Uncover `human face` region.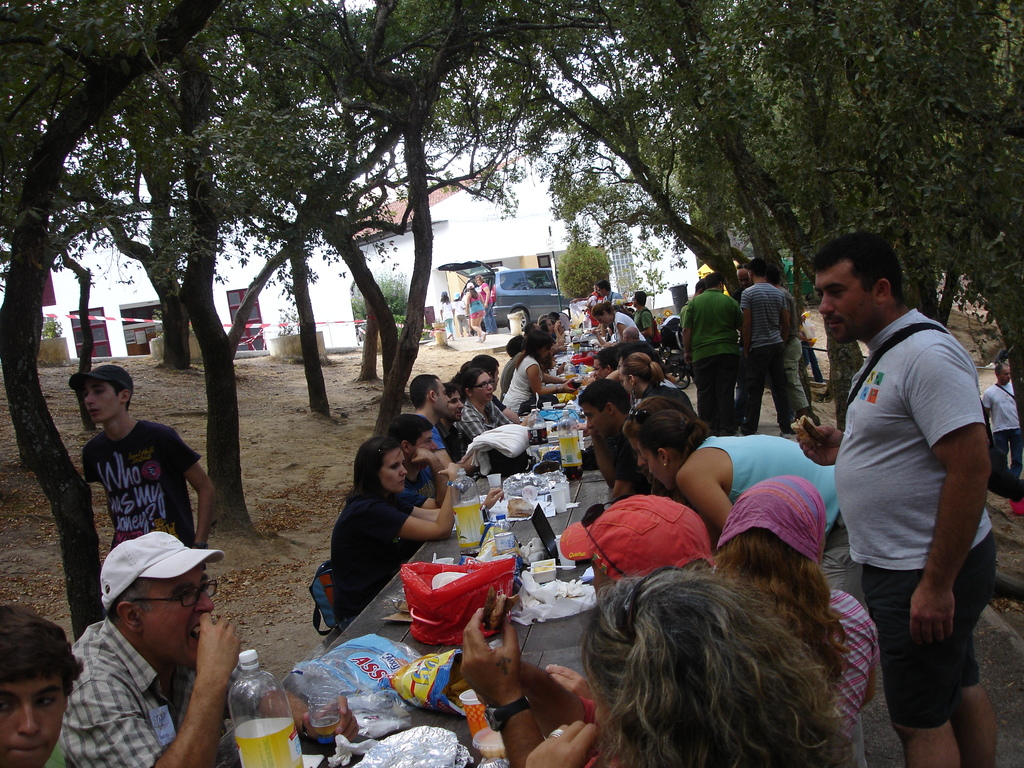
Uncovered: <bbox>537, 343, 561, 363</bbox>.
